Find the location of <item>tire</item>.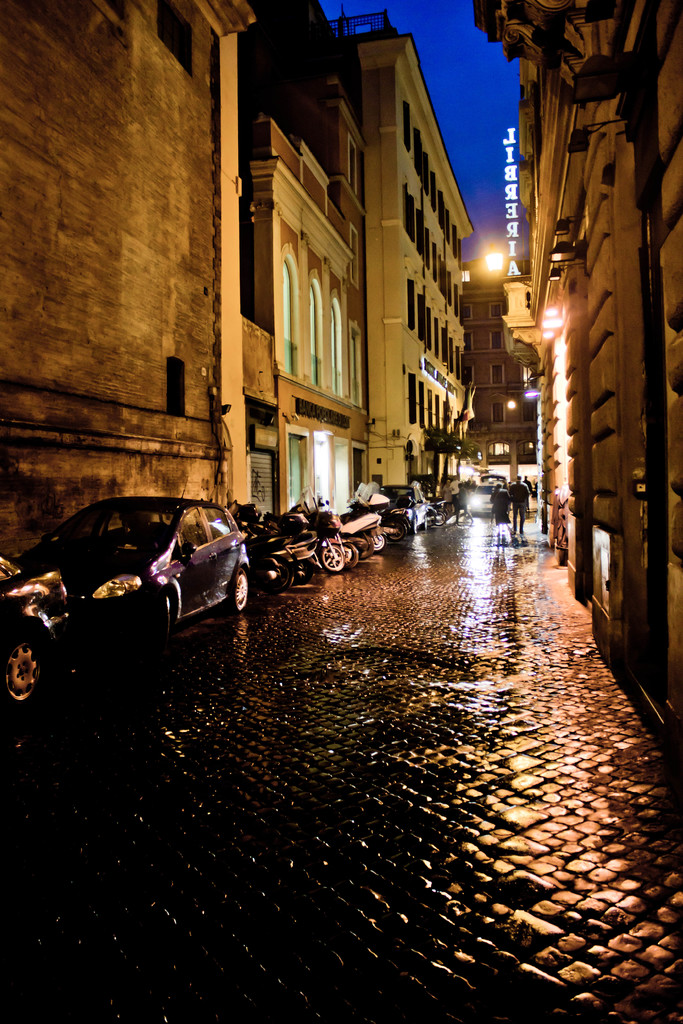
Location: <bbox>434, 508, 450, 527</bbox>.
